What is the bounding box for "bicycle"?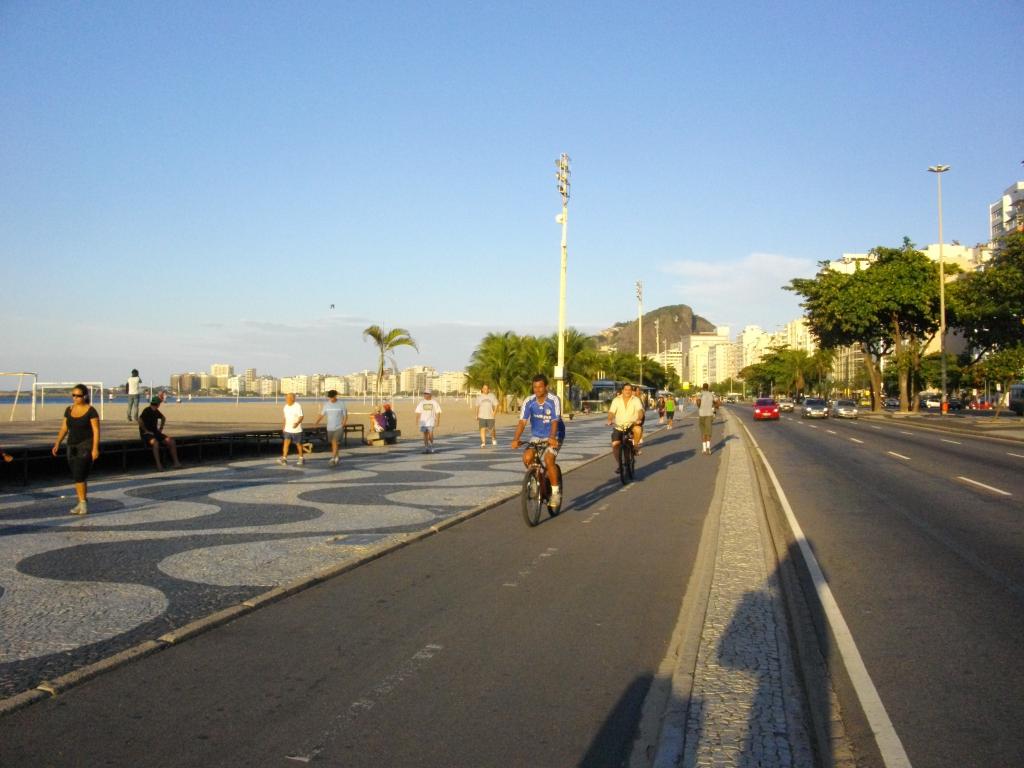
locate(607, 420, 639, 488).
